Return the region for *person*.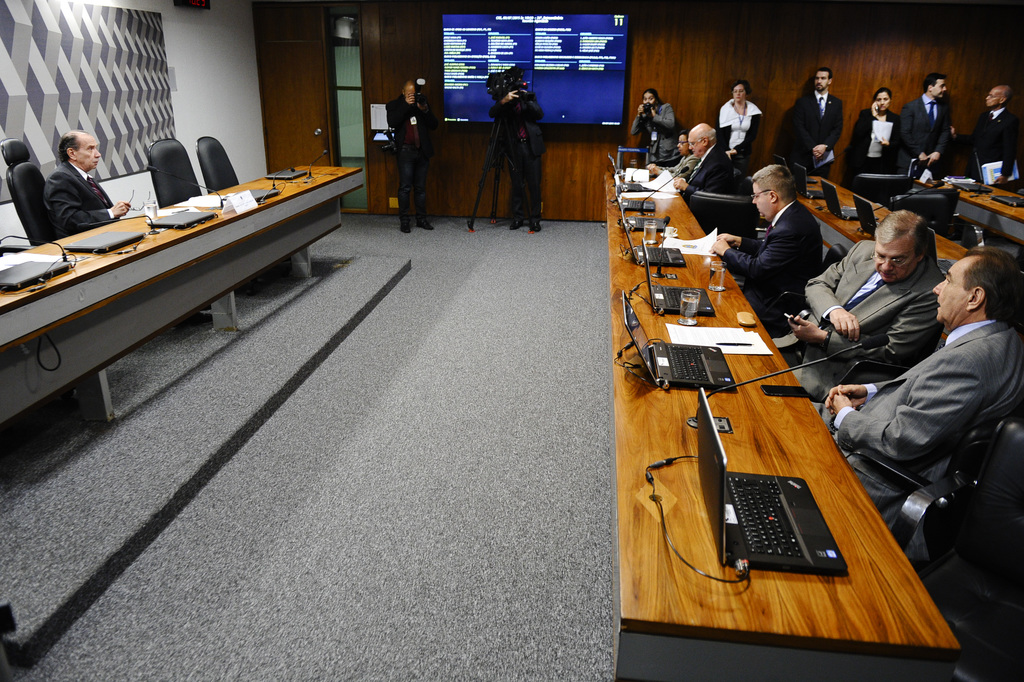
<box>778,211,941,398</box>.
